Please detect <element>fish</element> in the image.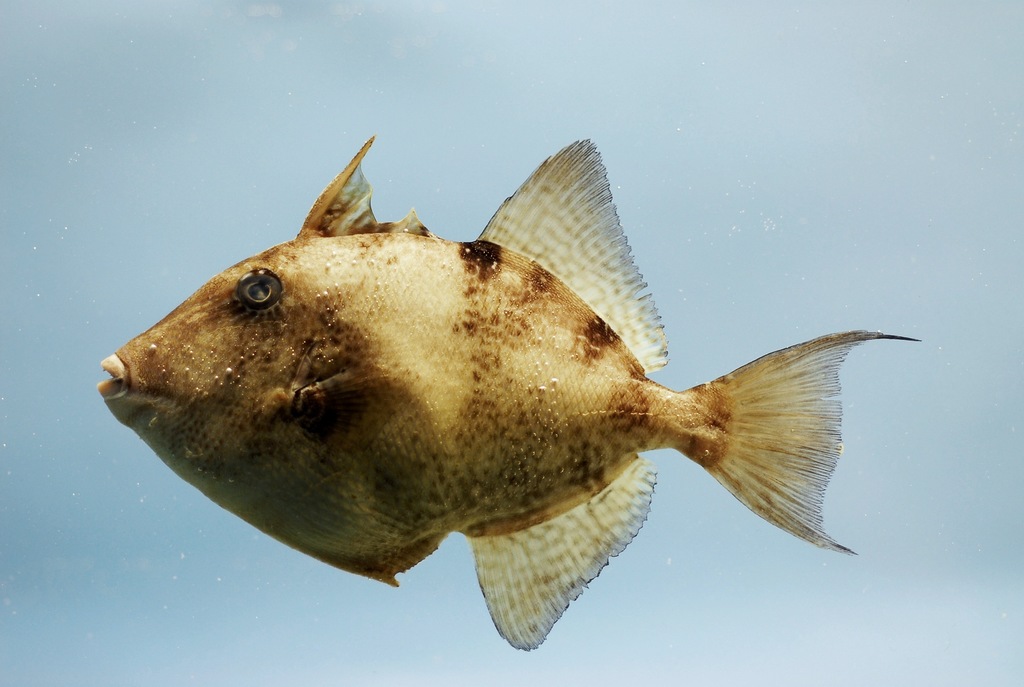
crop(95, 129, 927, 648).
